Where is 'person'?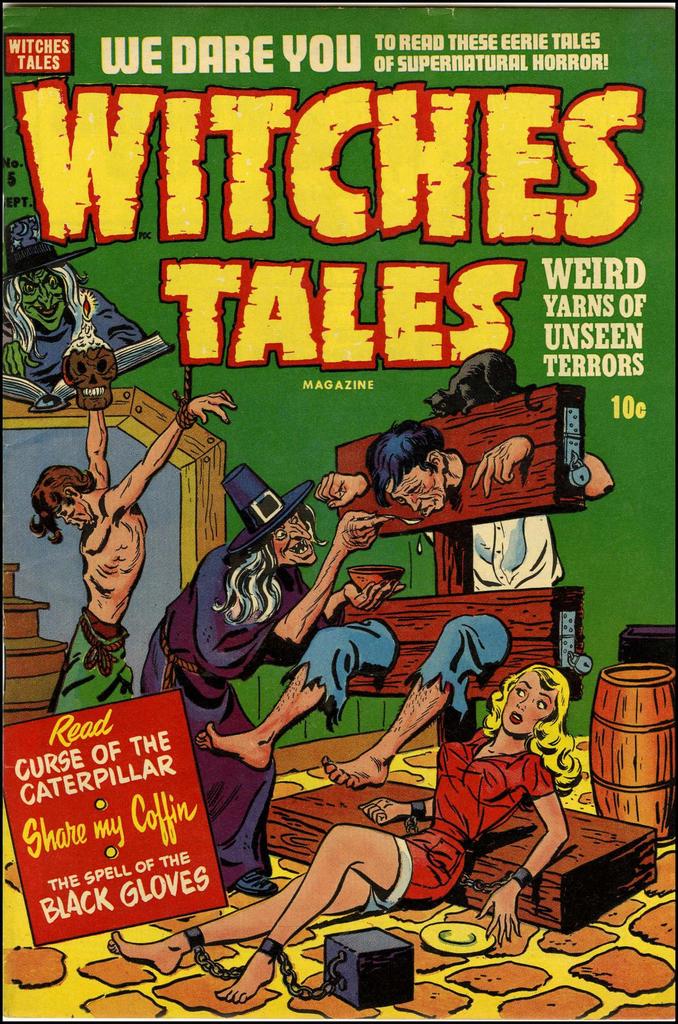
BBox(196, 420, 613, 790).
